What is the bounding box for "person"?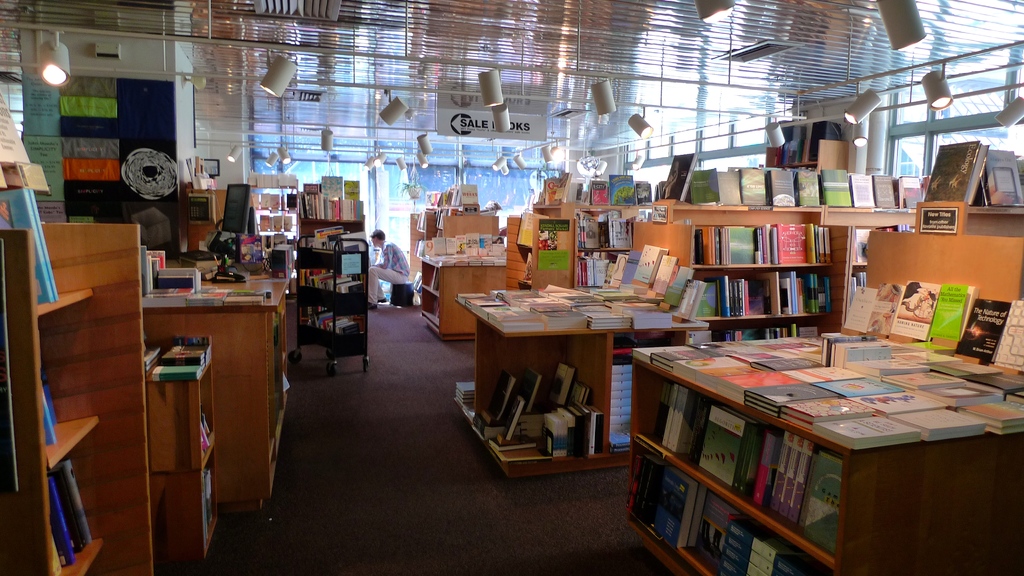
(x1=365, y1=214, x2=404, y2=328).
